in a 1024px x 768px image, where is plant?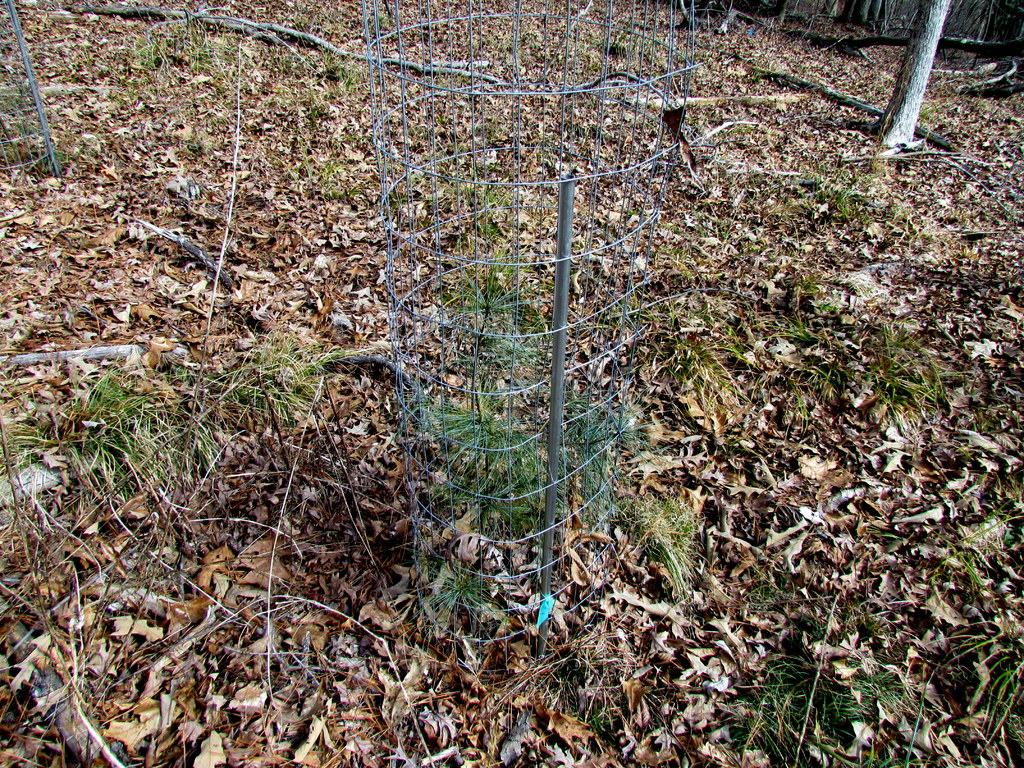
crop(879, 472, 1023, 574).
